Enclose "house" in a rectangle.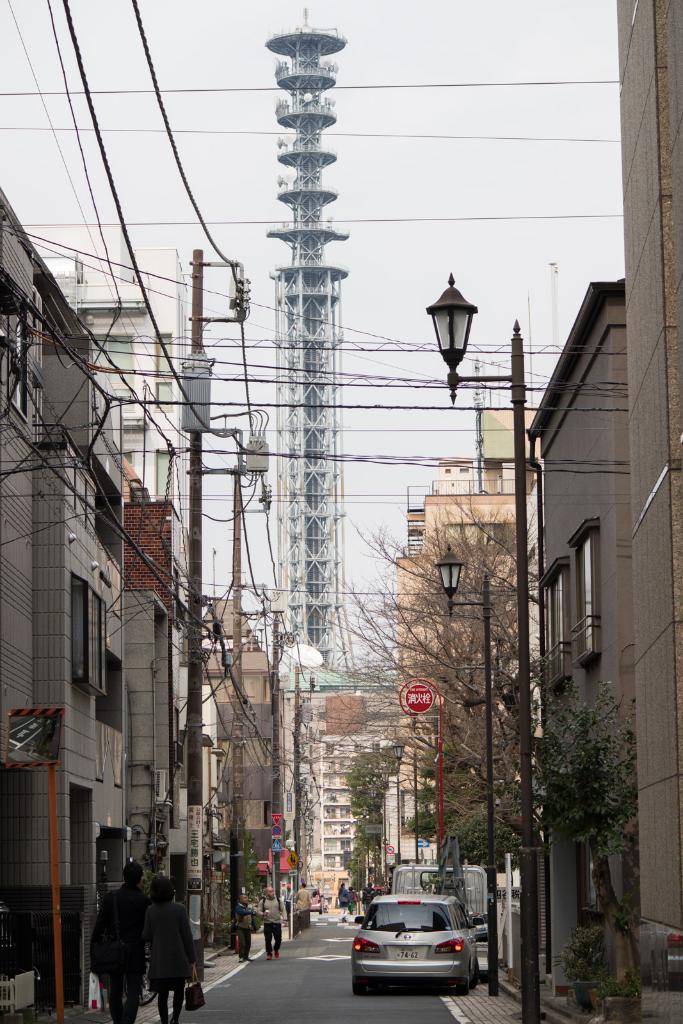
l=374, t=400, r=545, b=977.
